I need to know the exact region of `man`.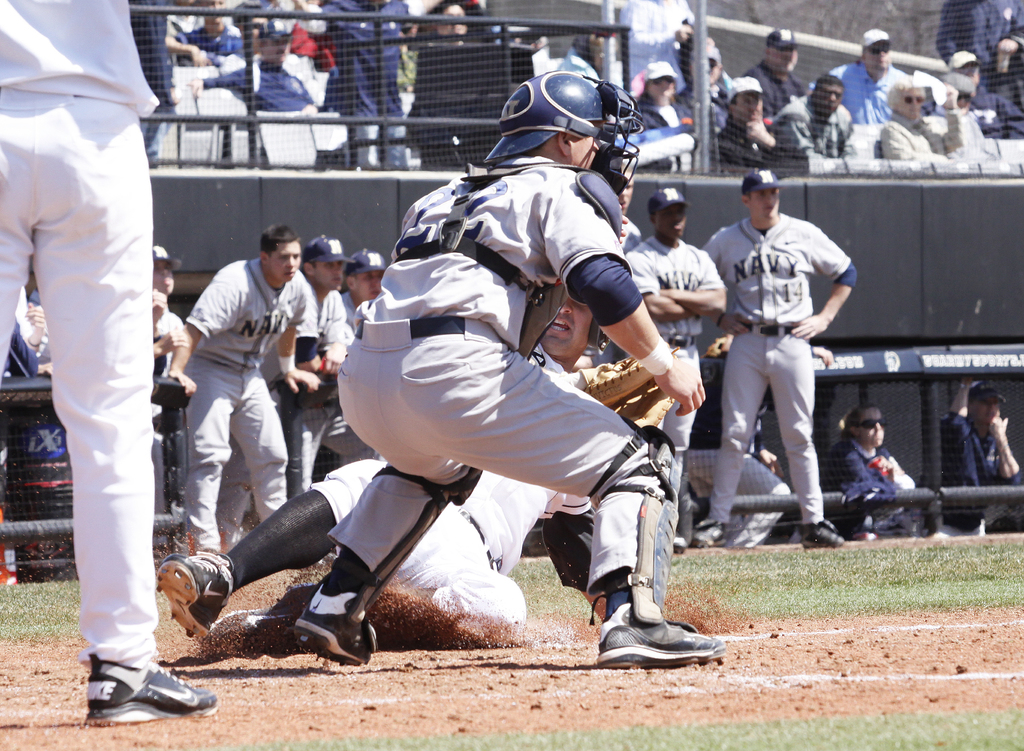
Region: bbox=(934, 366, 1023, 539).
